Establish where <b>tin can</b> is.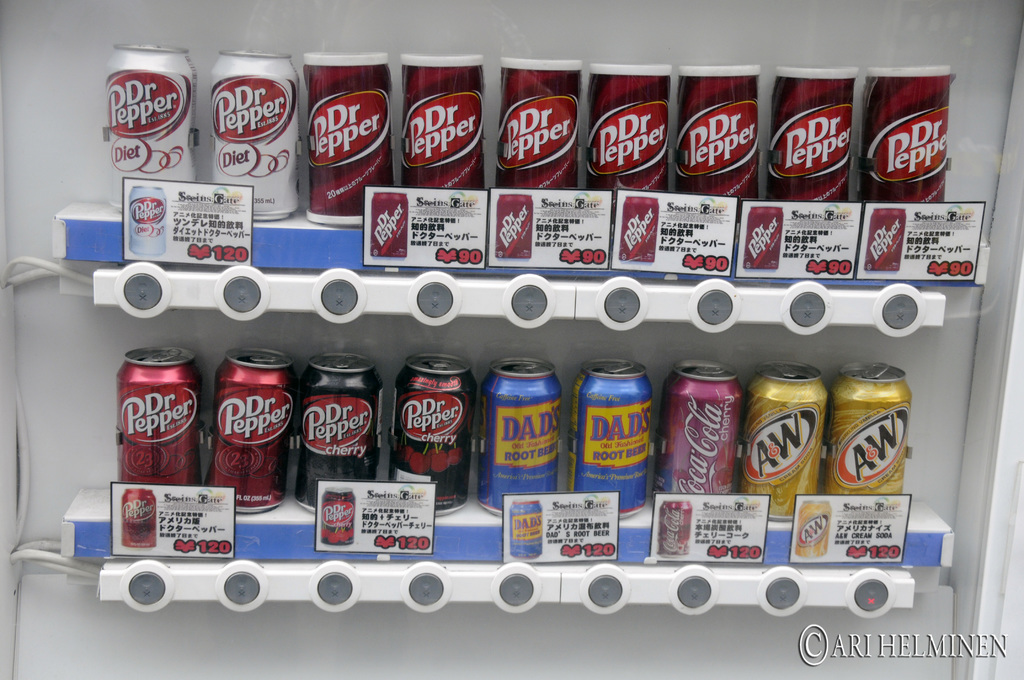
Established at bbox=(476, 360, 571, 526).
